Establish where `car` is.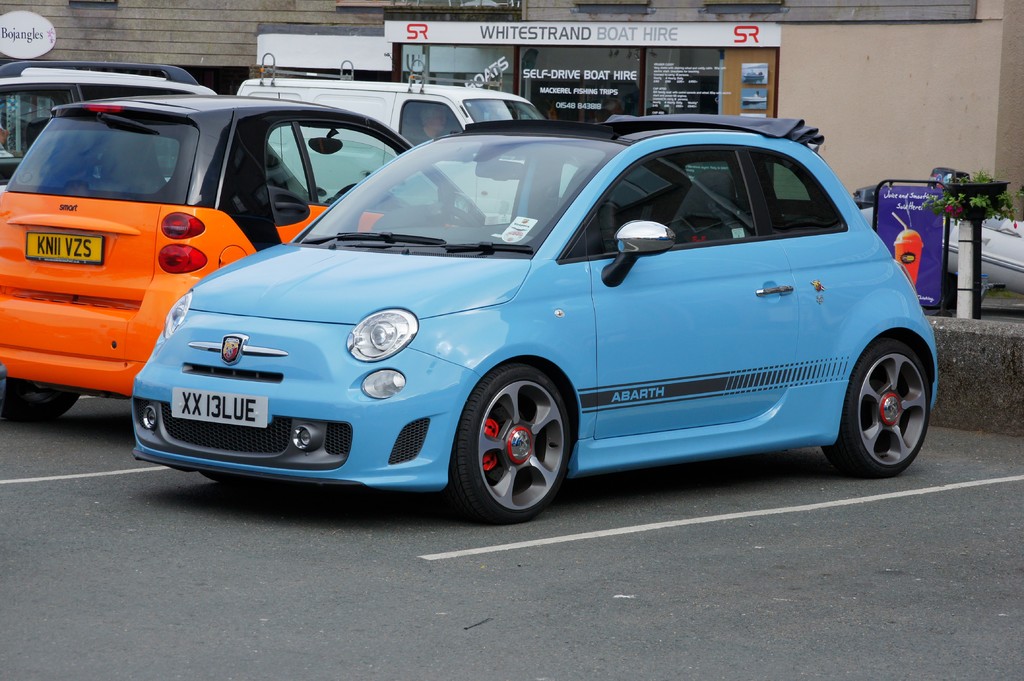
Established at Rect(0, 60, 216, 189).
